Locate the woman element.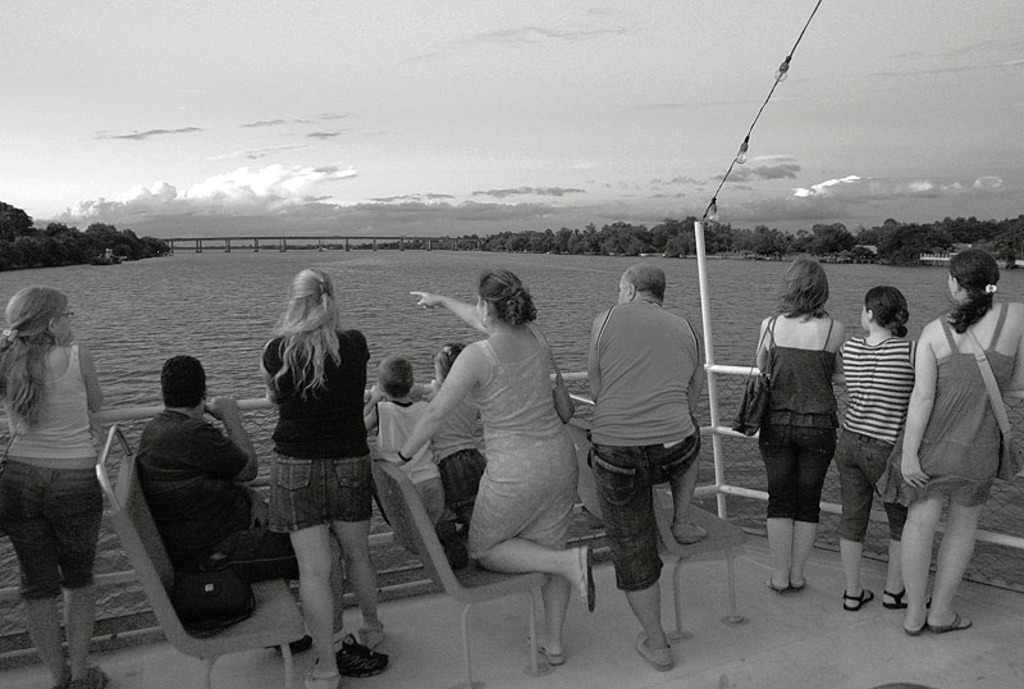
Element bbox: 261:265:393:688.
